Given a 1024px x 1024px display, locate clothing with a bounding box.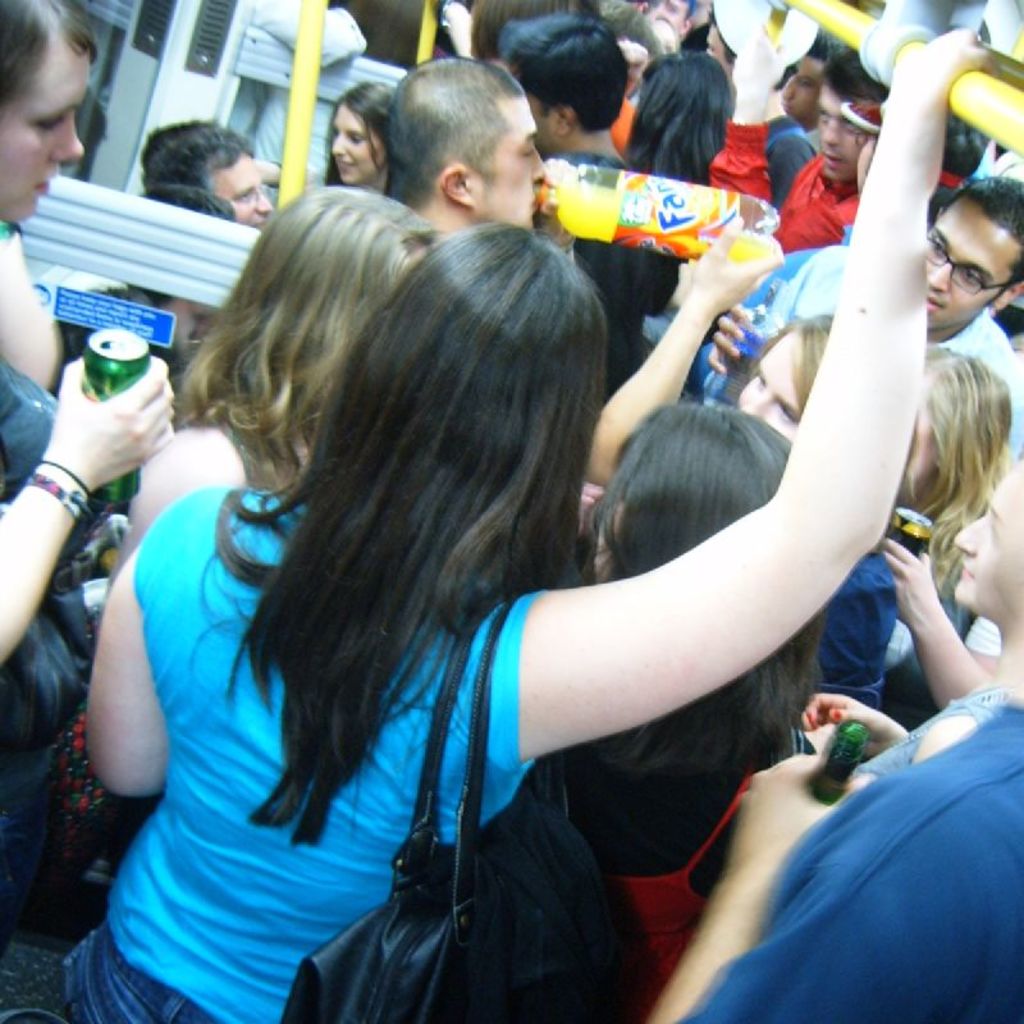
Located: [left=581, top=769, right=739, bottom=997].
